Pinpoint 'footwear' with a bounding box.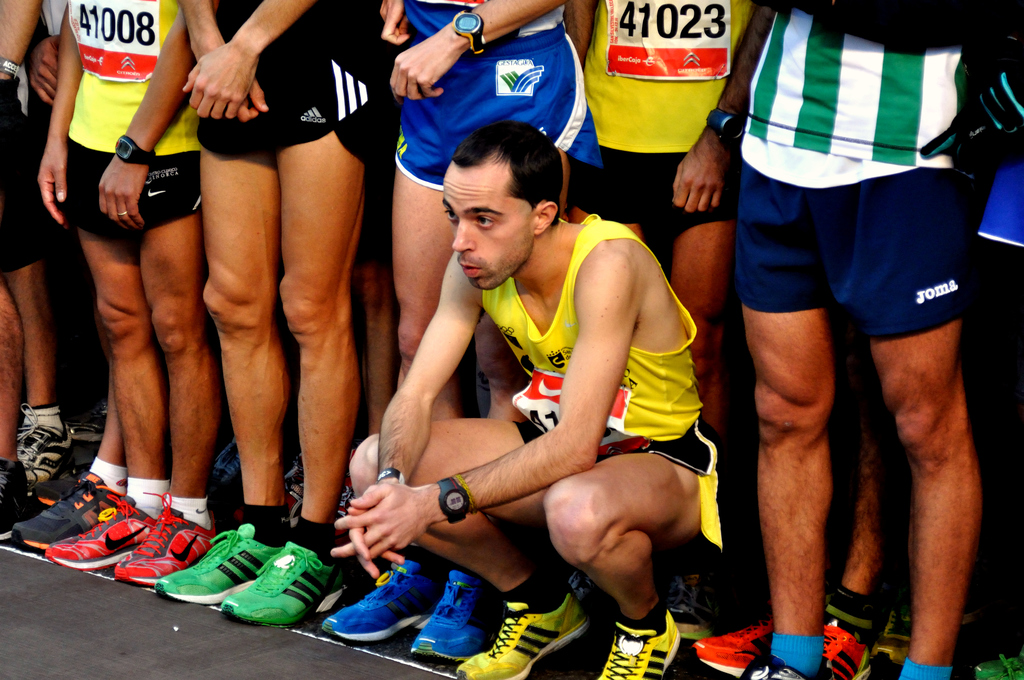
bbox=[692, 608, 780, 675].
